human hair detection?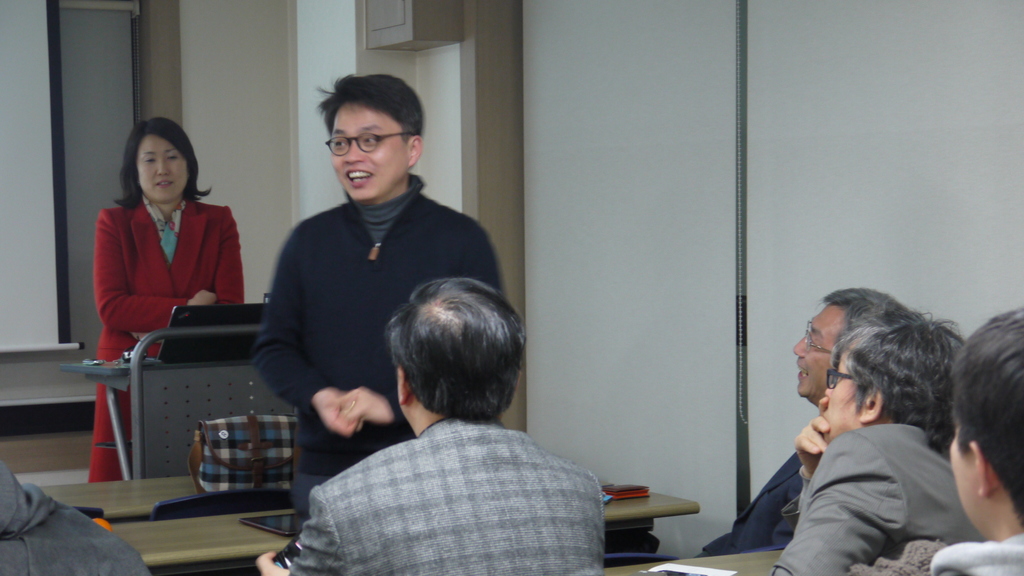
[948, 304, 1023, 518]
